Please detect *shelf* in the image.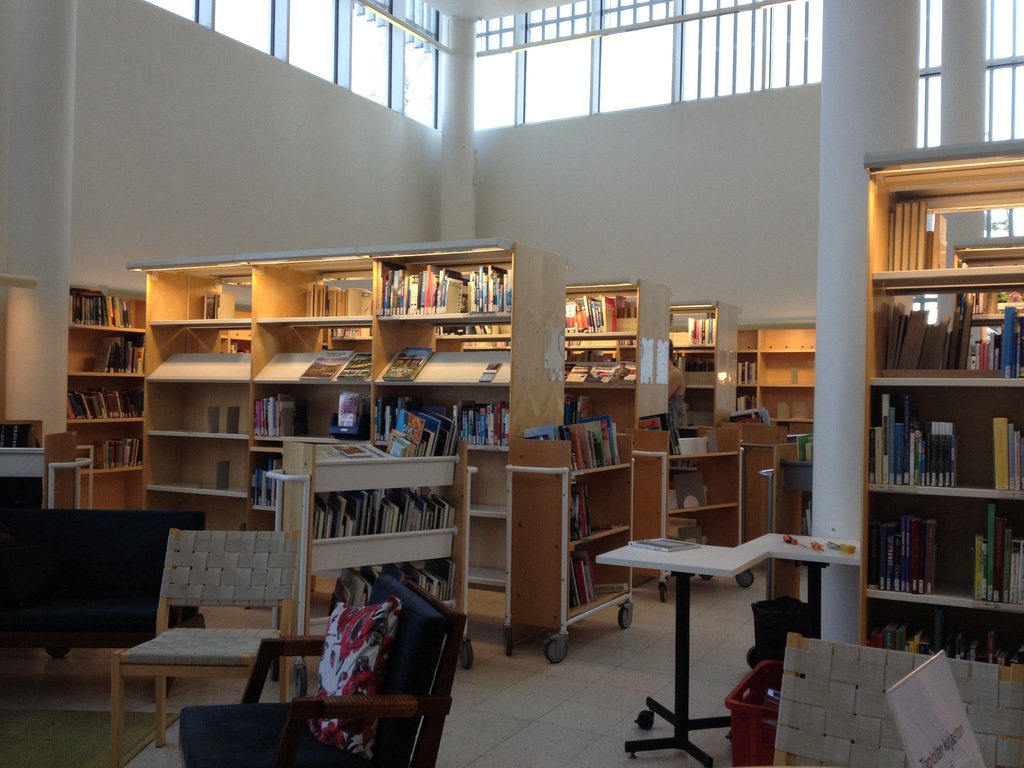
select_region(733, 321, 816, 444).
